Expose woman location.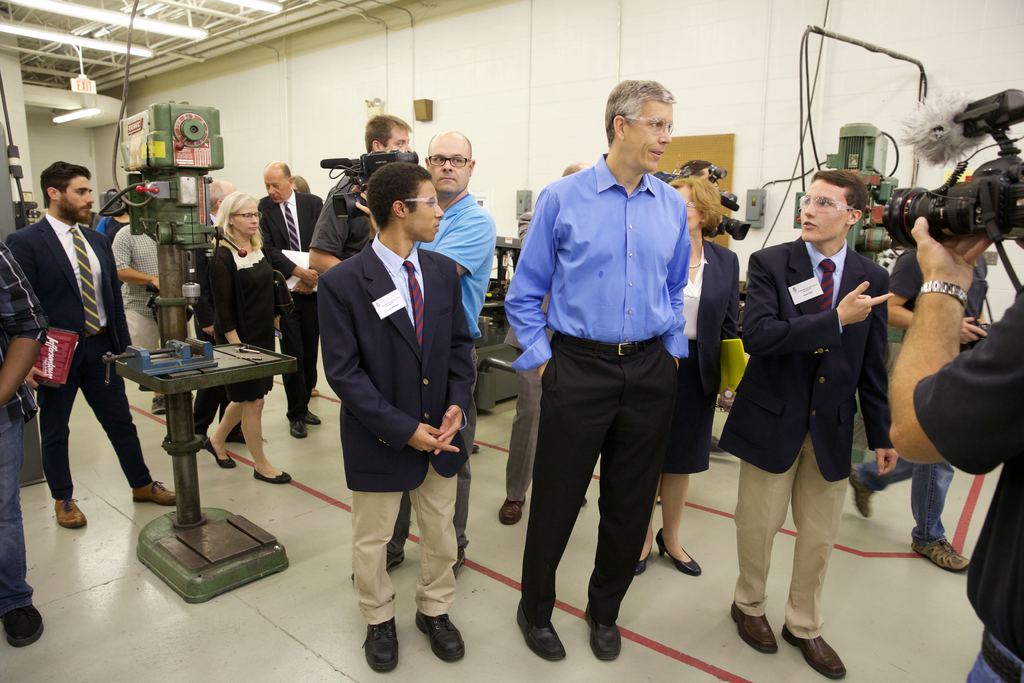
Exposed at box(211, 190, 287, 476).
